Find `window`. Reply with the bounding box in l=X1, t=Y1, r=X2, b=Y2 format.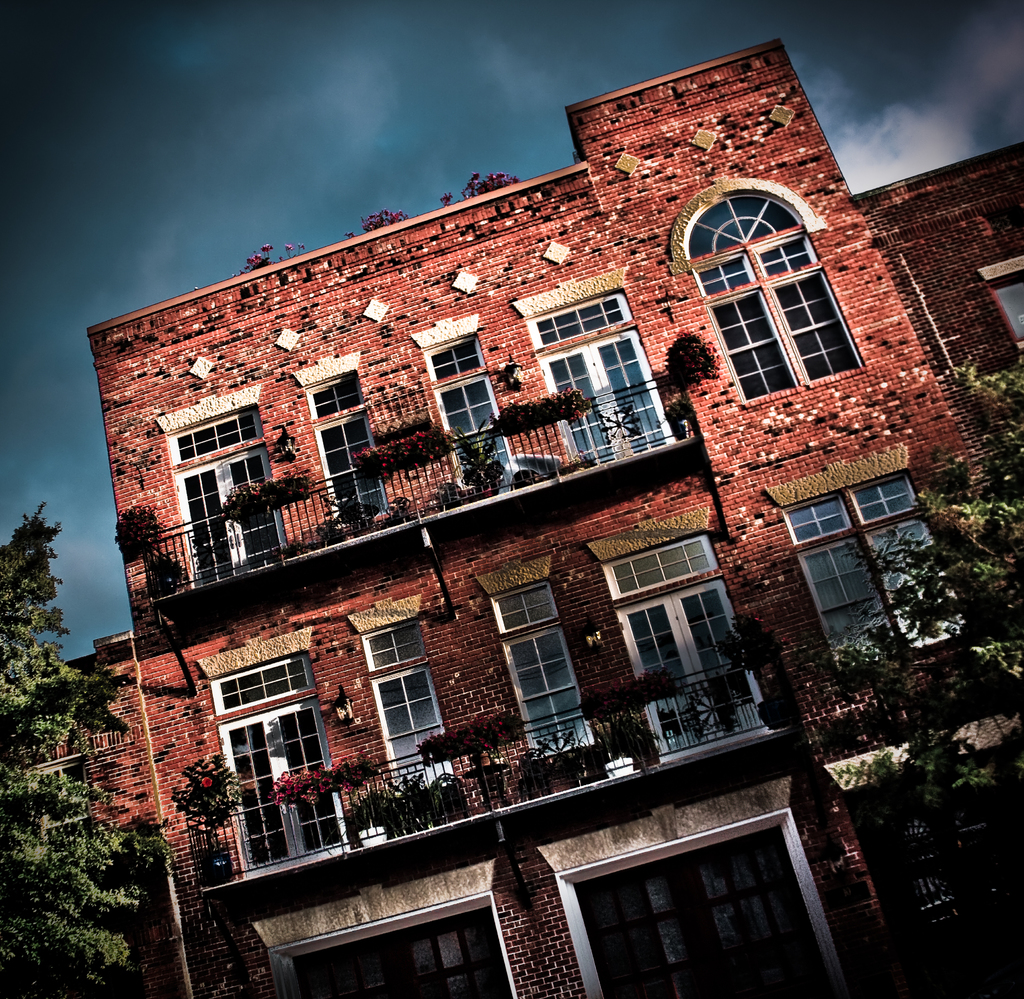
l=374, t=671, r=449, b=787.
